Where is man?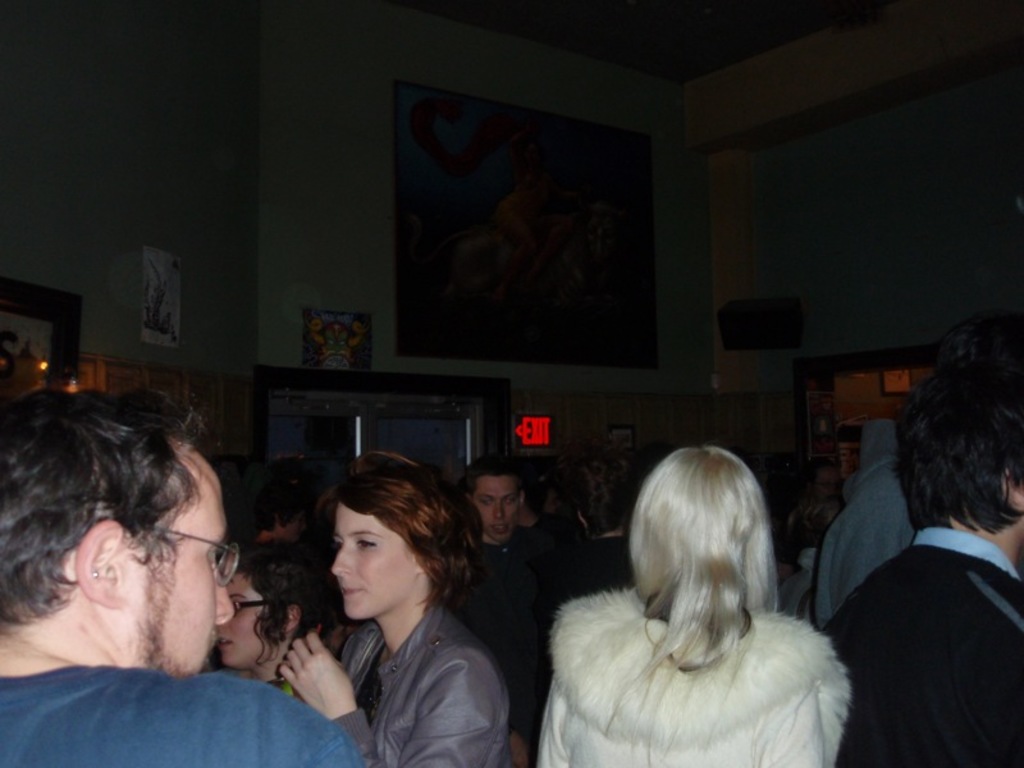
[819,356,1023,767].
